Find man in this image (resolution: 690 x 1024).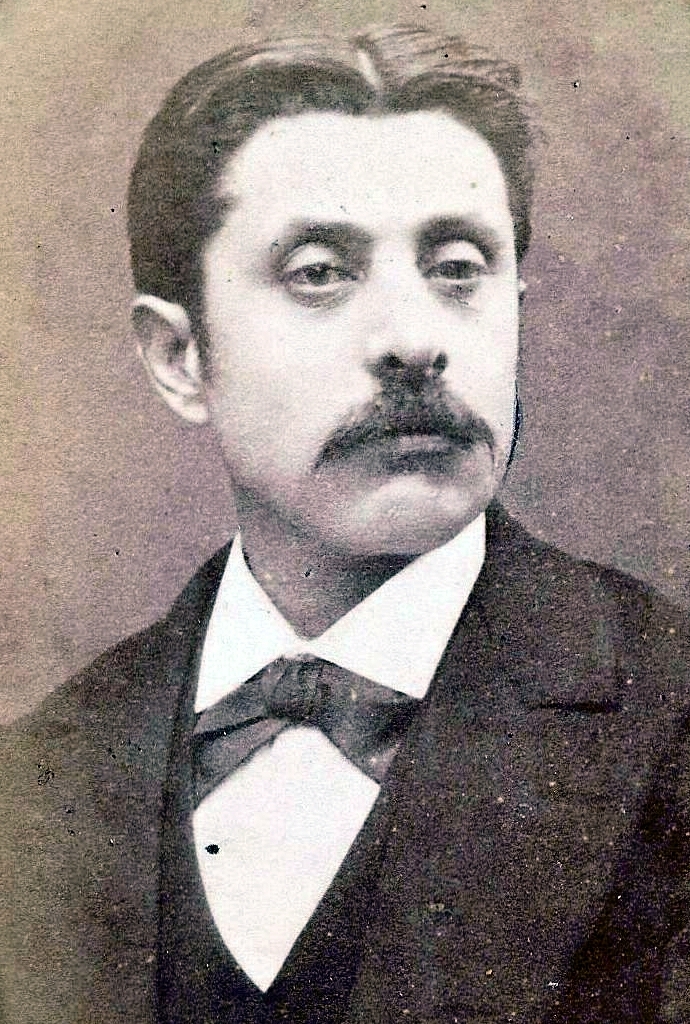
0,16,689,1023.
